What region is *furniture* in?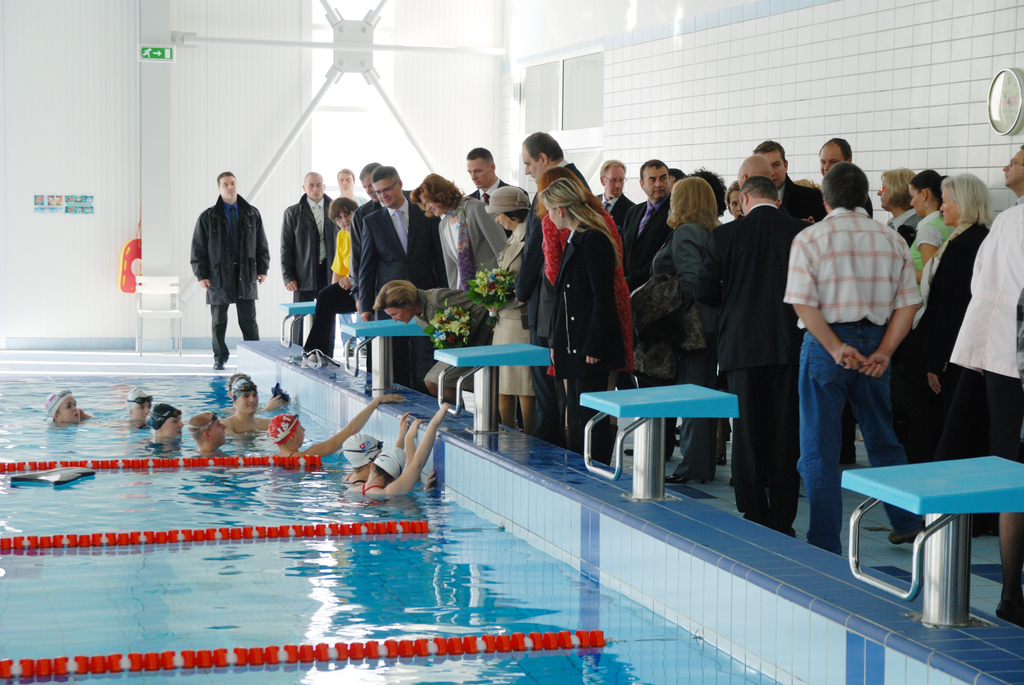
bbox(840, 452, 1023, 624).
